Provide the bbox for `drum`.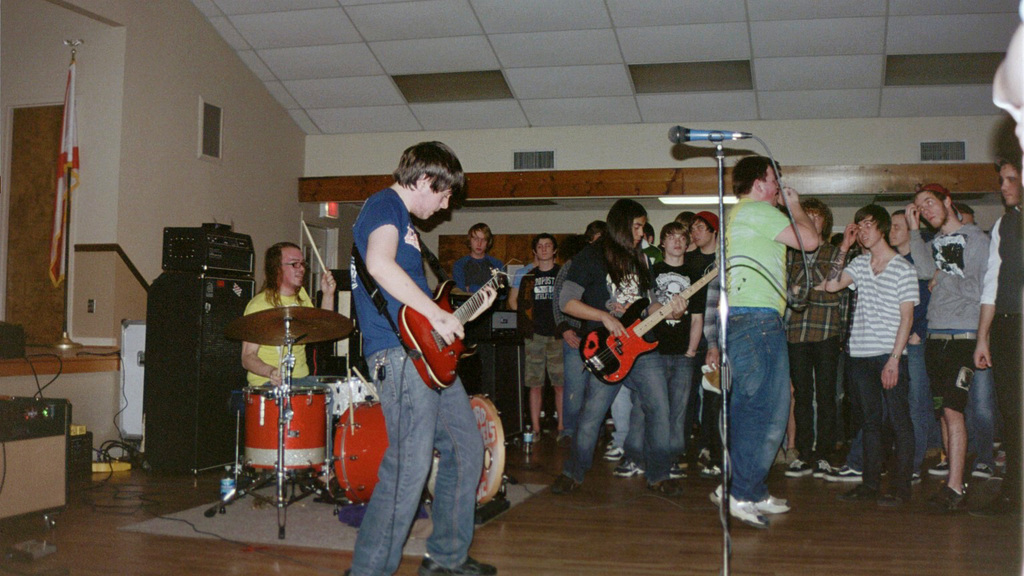
bbox=[327, 377, 380, 417].
